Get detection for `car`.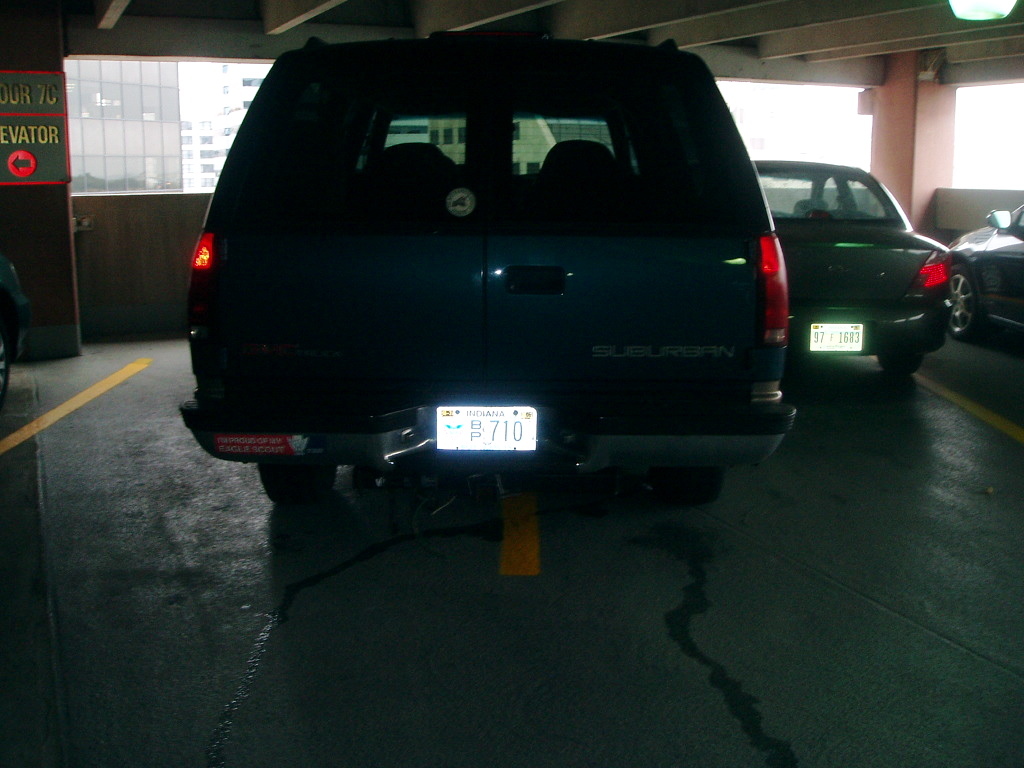
Detection: Rect(942, 189, 1023, 338).
